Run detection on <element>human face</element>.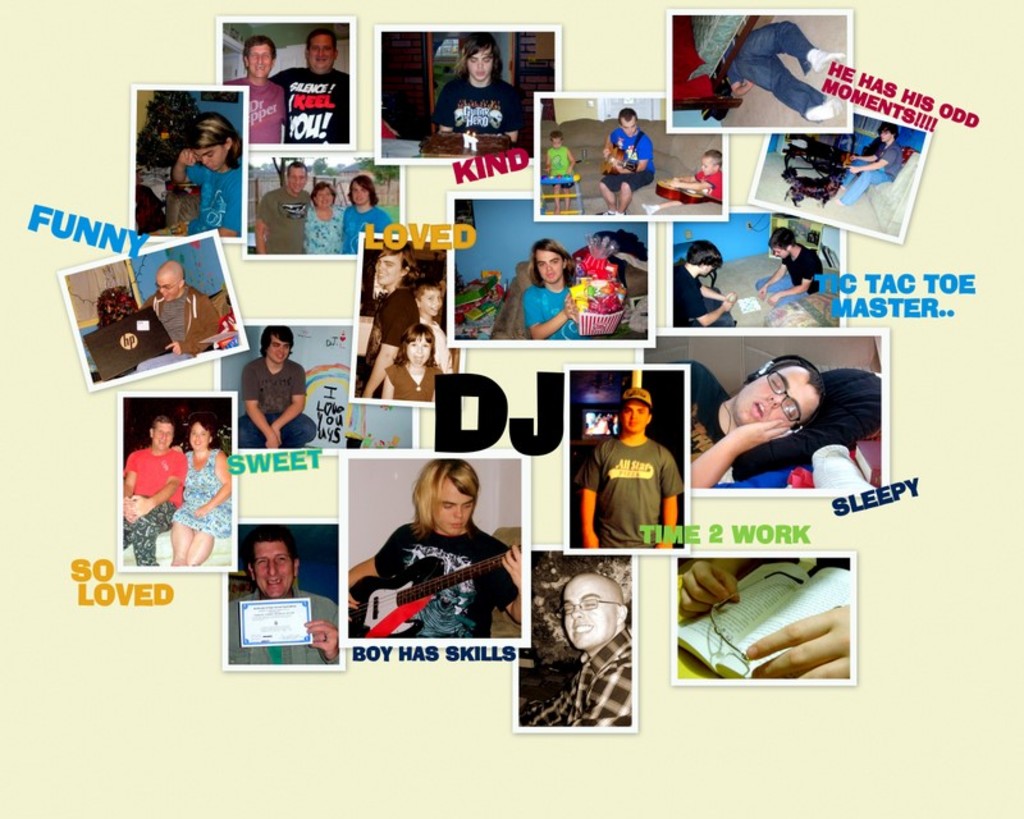
Result: [x1=375, y1=253, x2=406, y2=283].
